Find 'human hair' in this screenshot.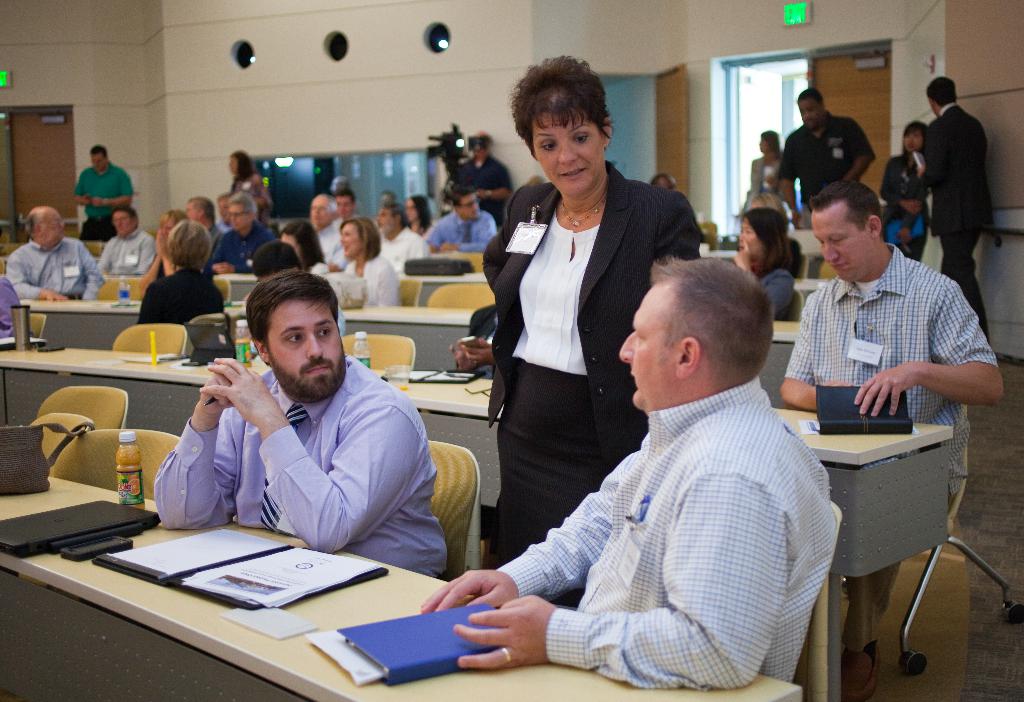
The bounding box for 'human hair' is (337, 213, 381, 264).
